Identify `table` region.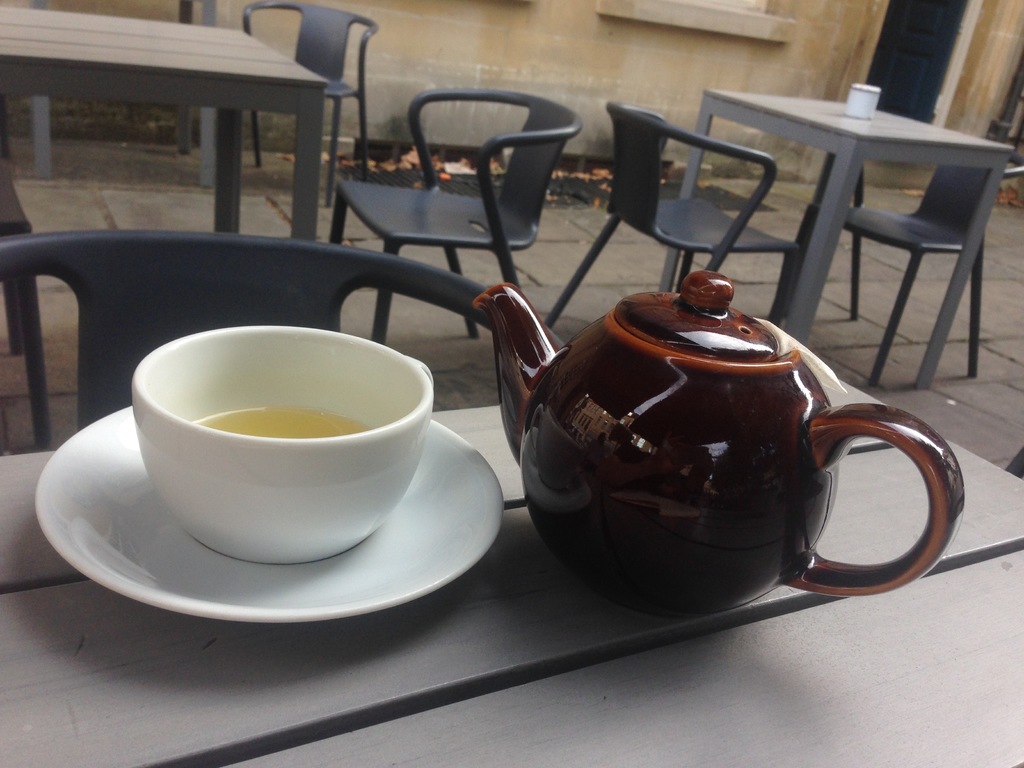
Region: bbox(698, 86, 1023, 410).
